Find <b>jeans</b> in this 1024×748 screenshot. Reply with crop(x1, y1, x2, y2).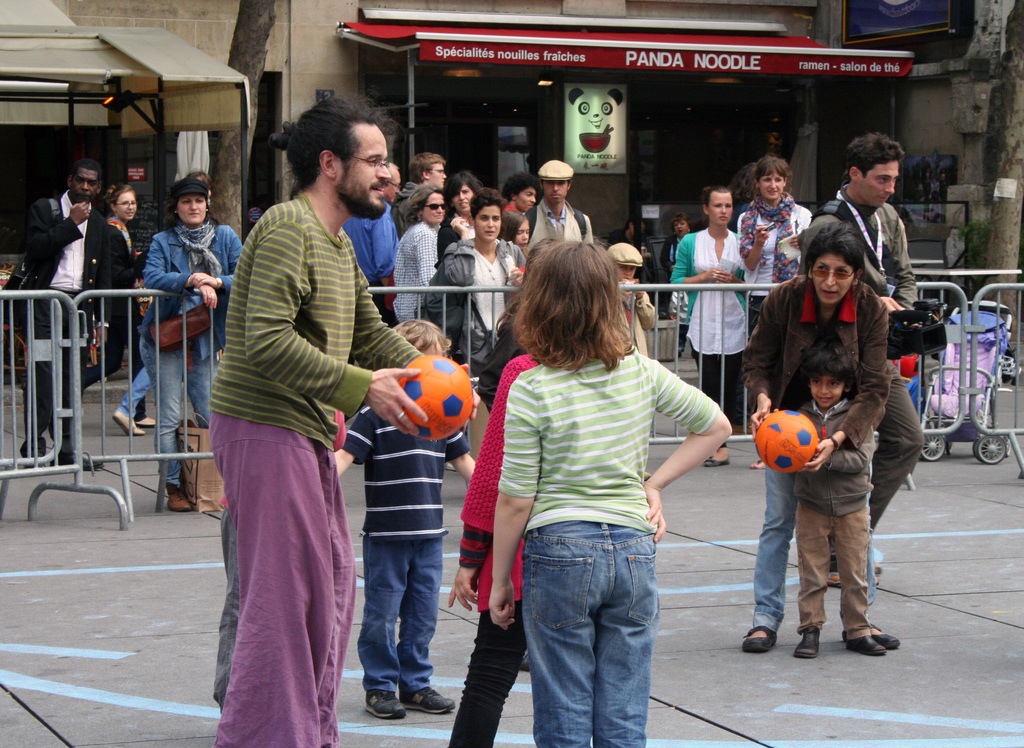
crop(356, 542, 442, 690).
